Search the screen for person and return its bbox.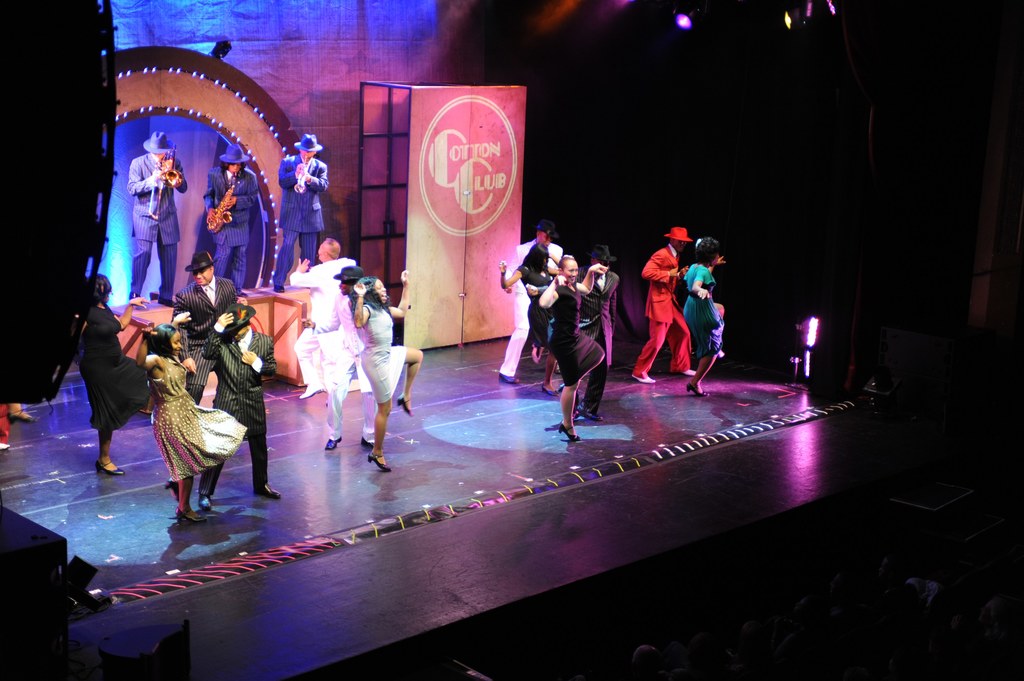
Found: (683,234,726,396).
